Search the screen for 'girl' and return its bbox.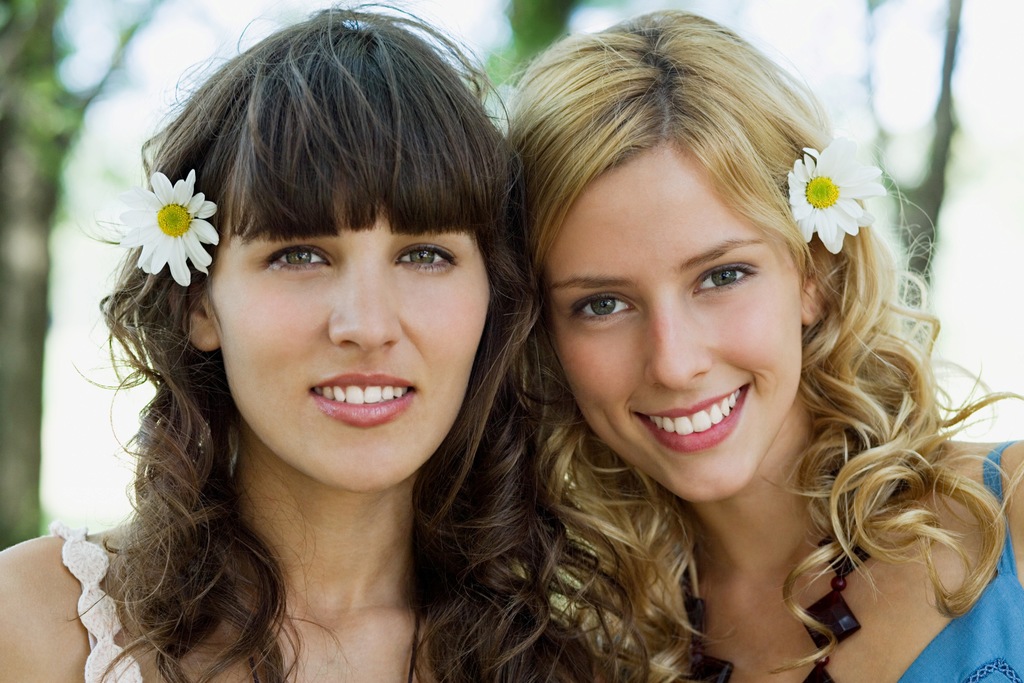
Found: box=[492, 3, 1023, 682].
